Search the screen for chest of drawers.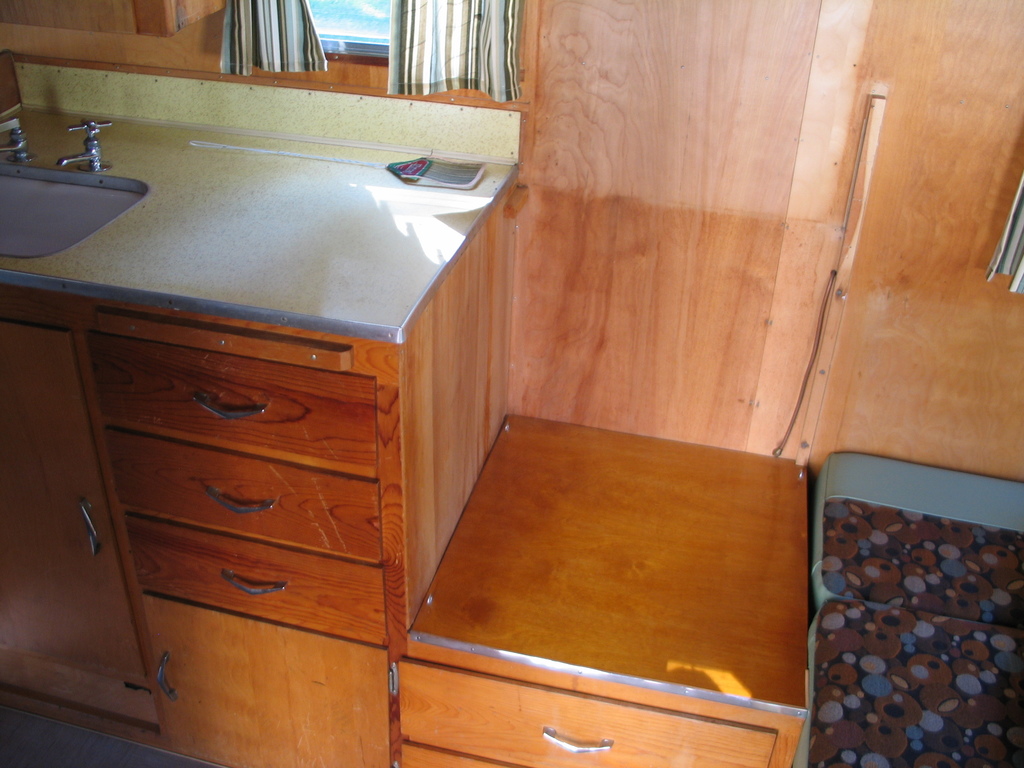
Found at (1, 183, 517, 767).
